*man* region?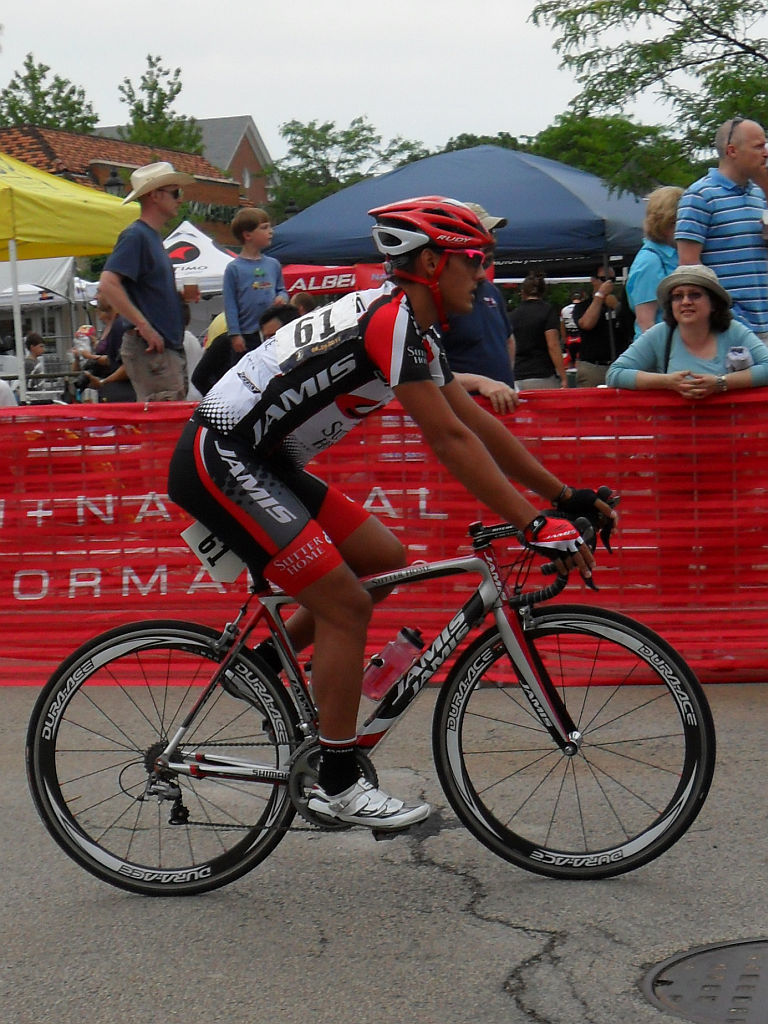
detection(91, 154, 189, 409)
